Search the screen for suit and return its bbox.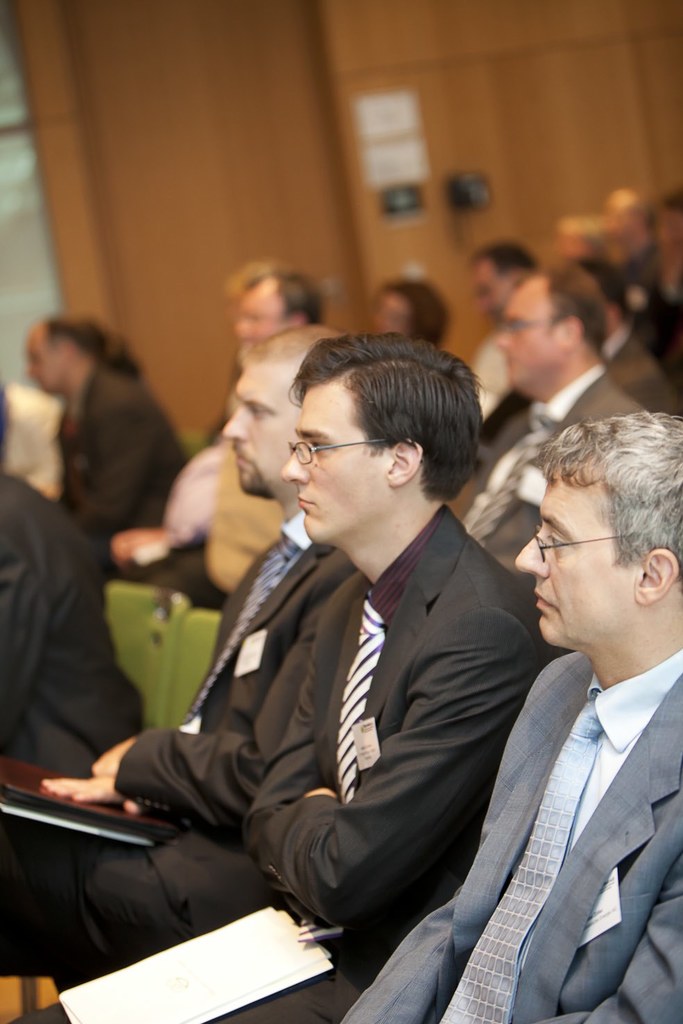
Found: [left=0, top=509, right=362, bottom=978].
